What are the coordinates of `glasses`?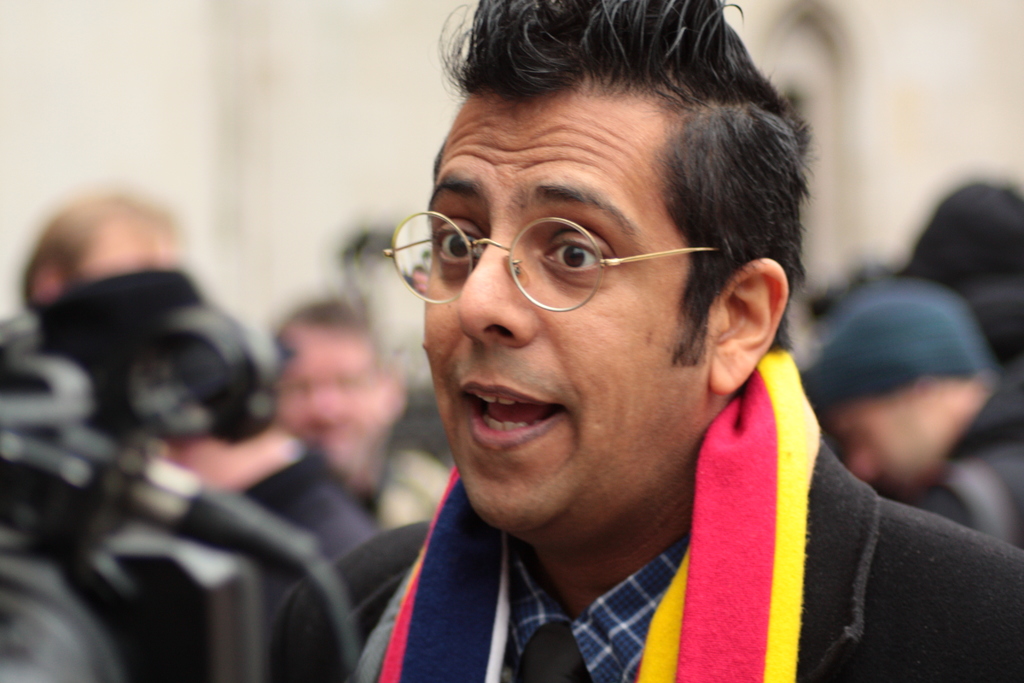
428, 199, 719, 300.
